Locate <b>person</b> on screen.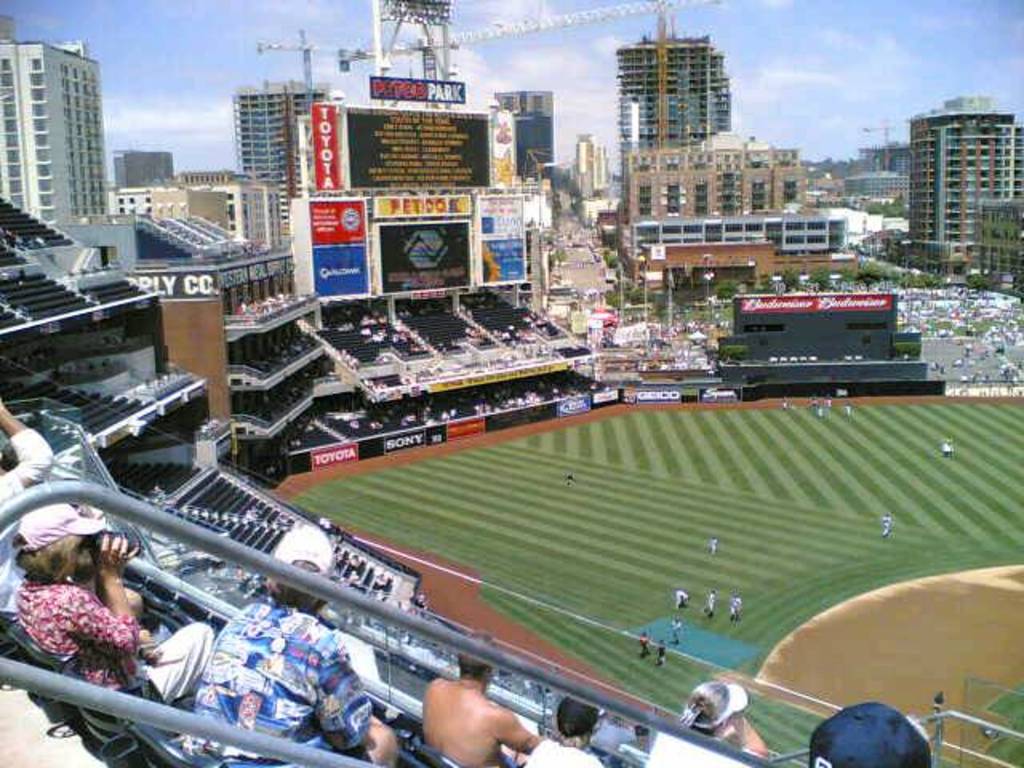
On screen at (14, 499, 146, 710).
